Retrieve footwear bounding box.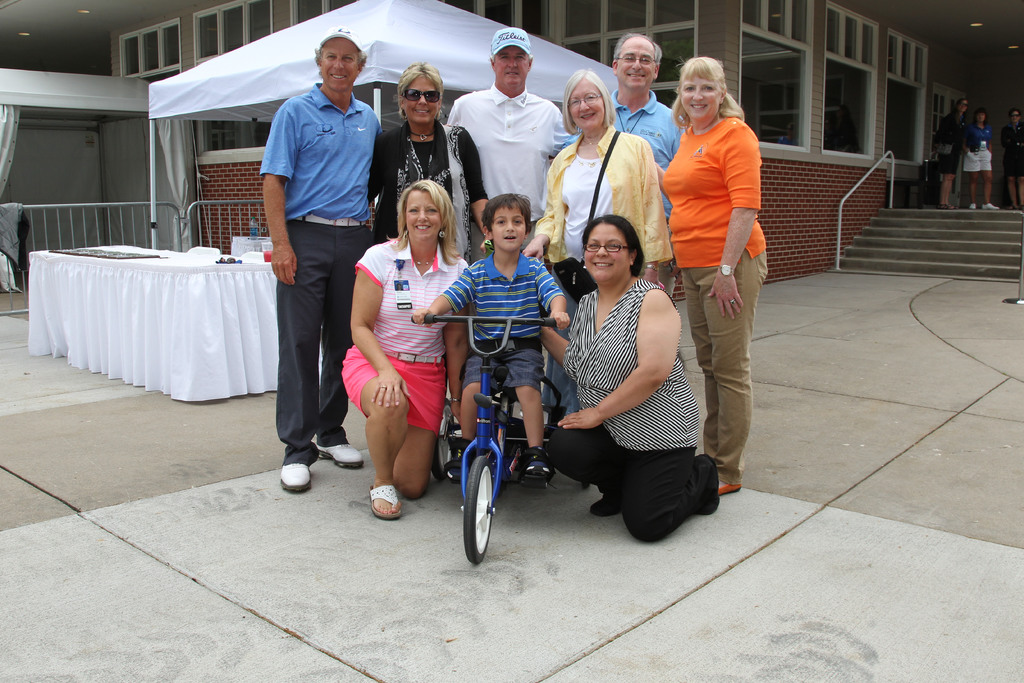
Bounding box: x1=589 y1=488 x2=634 y2=520.
